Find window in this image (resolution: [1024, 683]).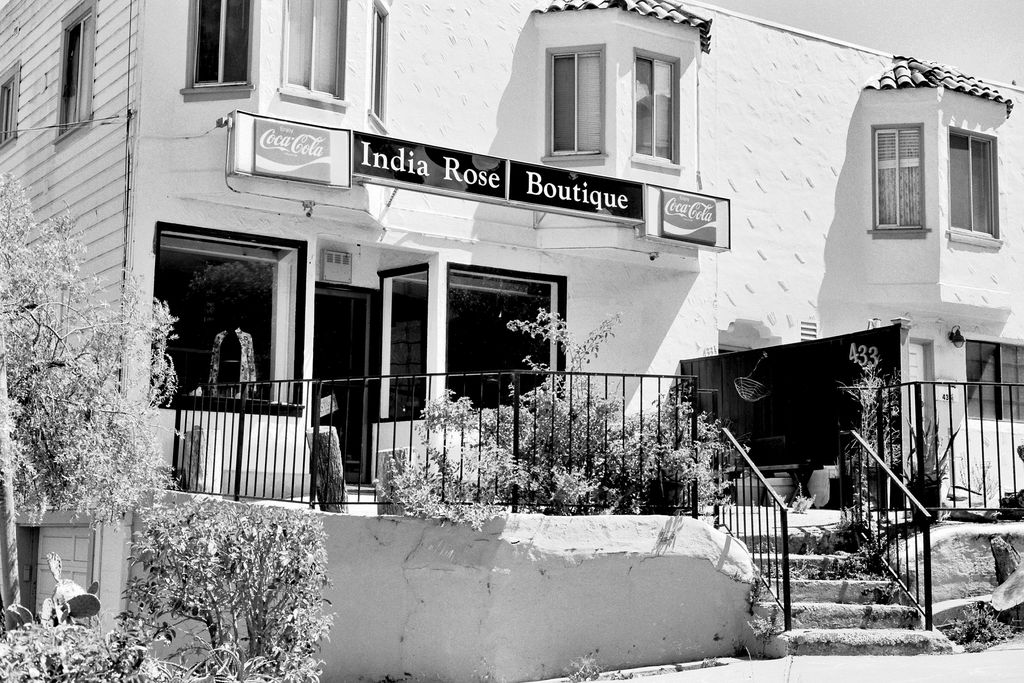
<bbox>551, 51, 604, 158</bbox>.
